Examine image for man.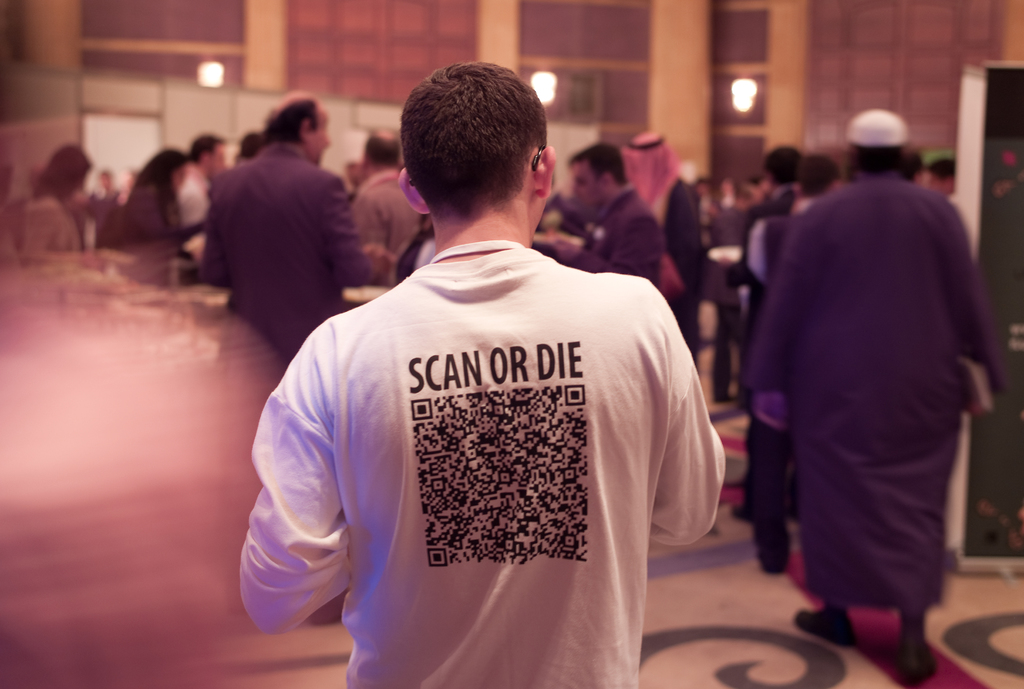
Examination result: [748, 108, 1012, 685].
